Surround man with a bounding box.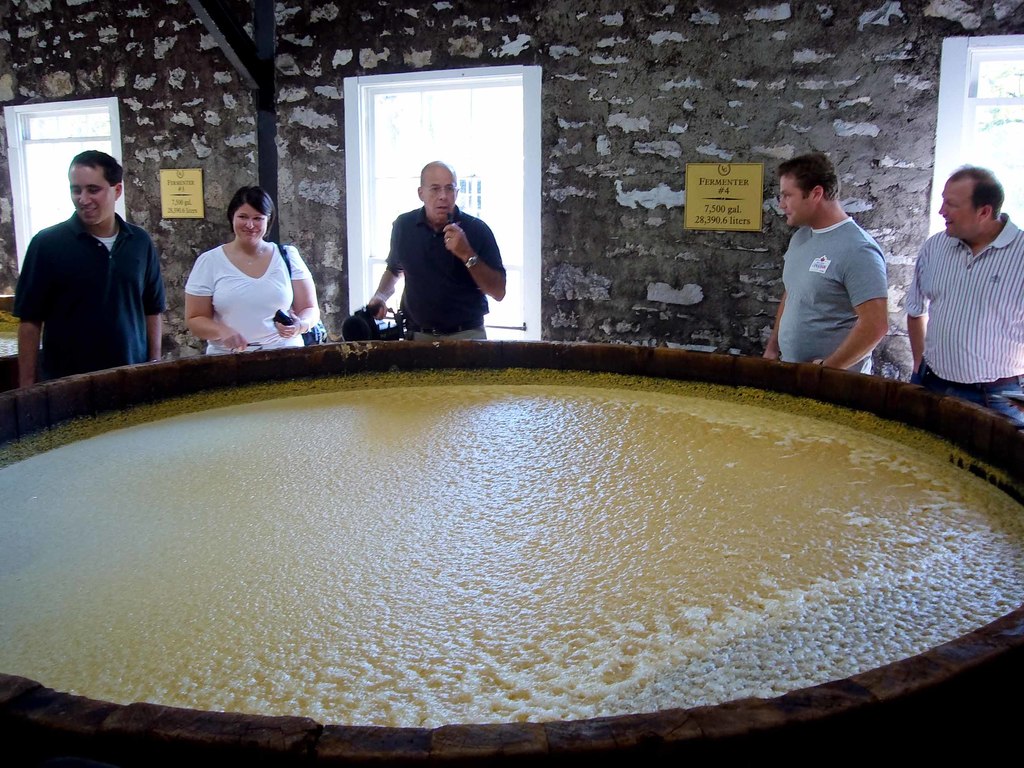
pyautogui.locateOnScreen(905, 164, 1023, 422).
